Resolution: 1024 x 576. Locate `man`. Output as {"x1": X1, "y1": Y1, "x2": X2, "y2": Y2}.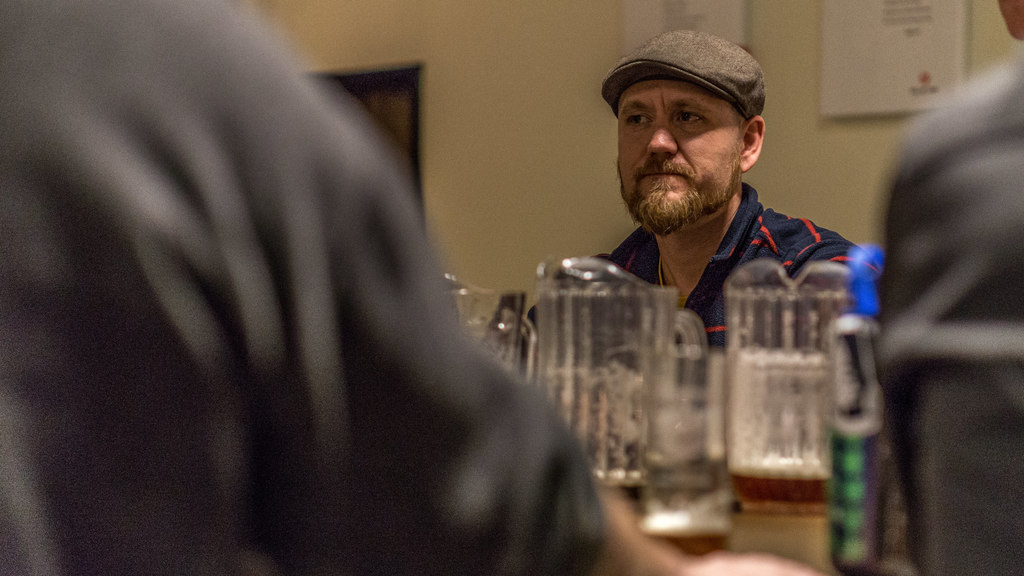
{"x1": 1, "y1": 0, "x2": 826, "y2": 575}.
